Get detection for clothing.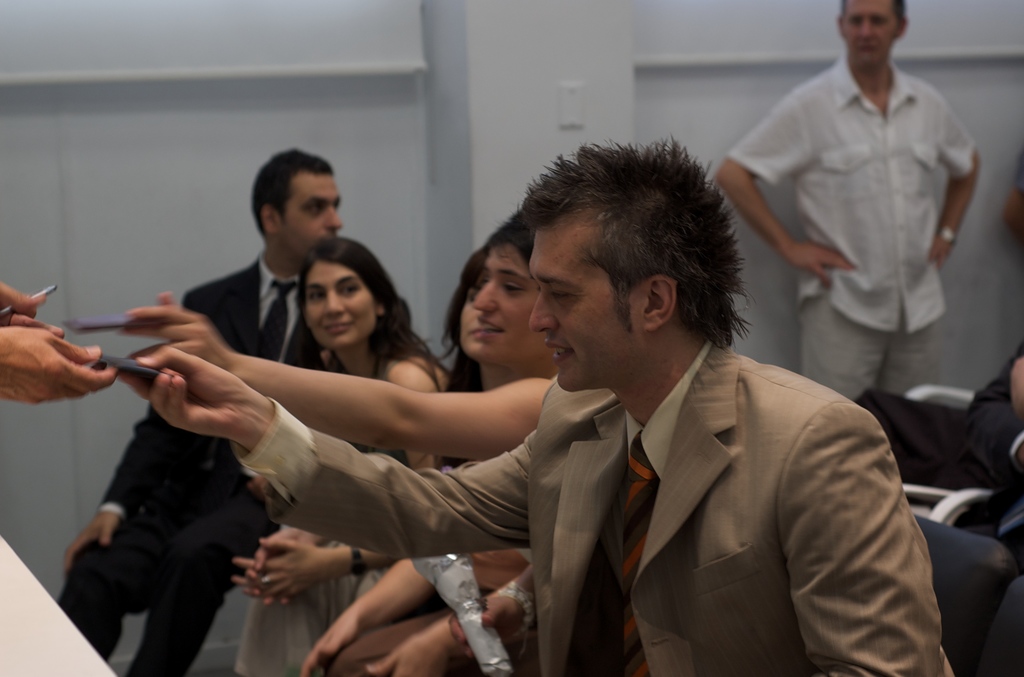
Detection: 787,295,966,402.
